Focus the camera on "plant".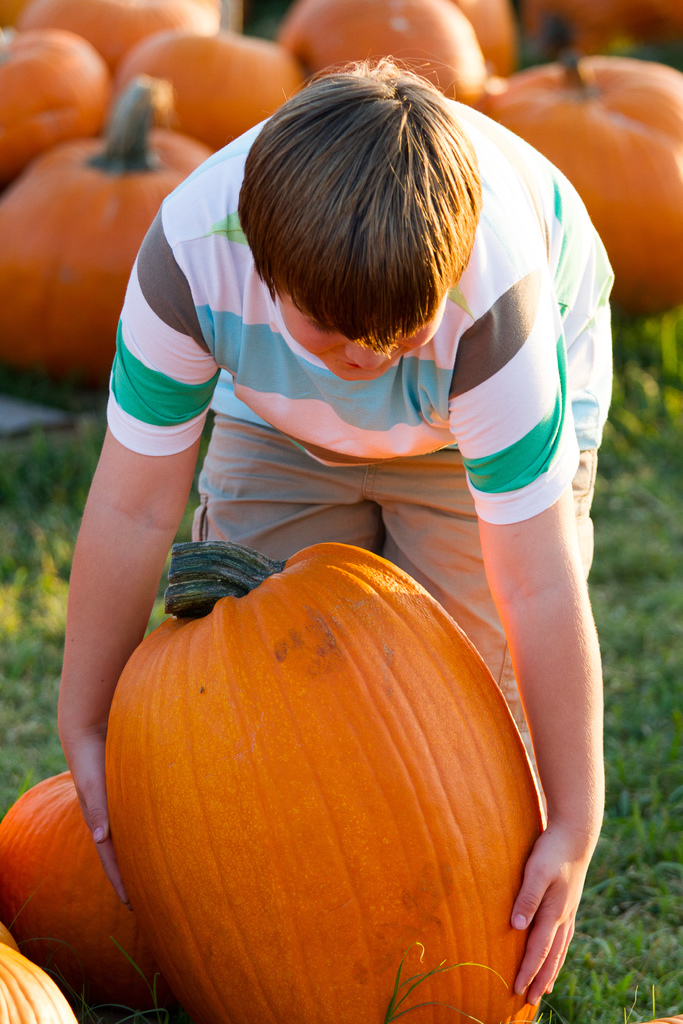
Focus region: [x1=0, y1=304, x2=682, y2=1023].
